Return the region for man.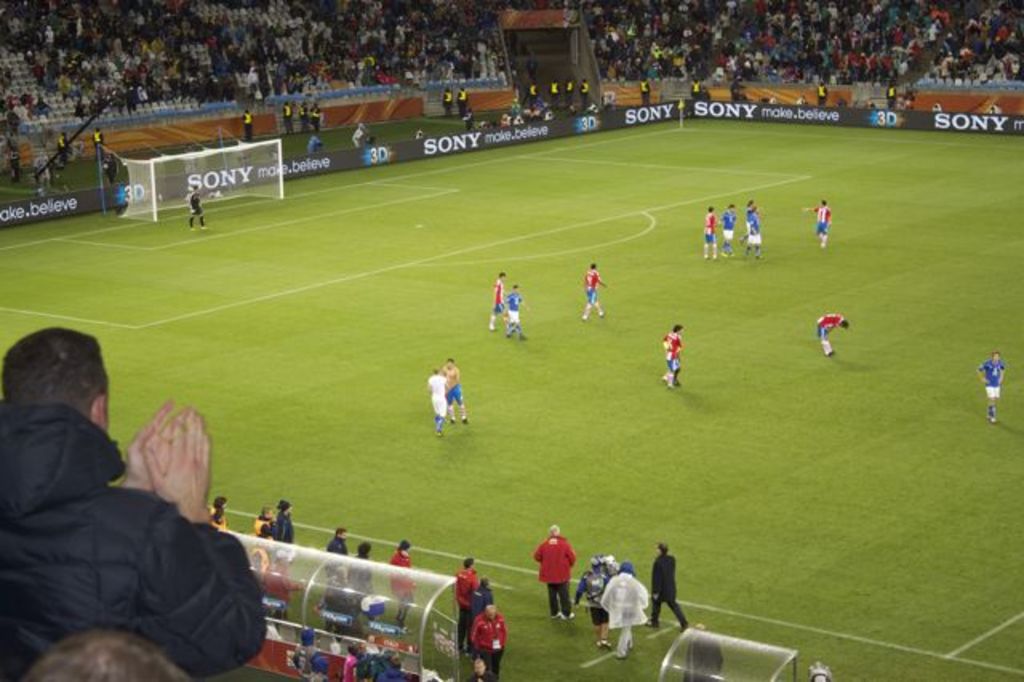
l=706, t=203, r=720, b=258.
